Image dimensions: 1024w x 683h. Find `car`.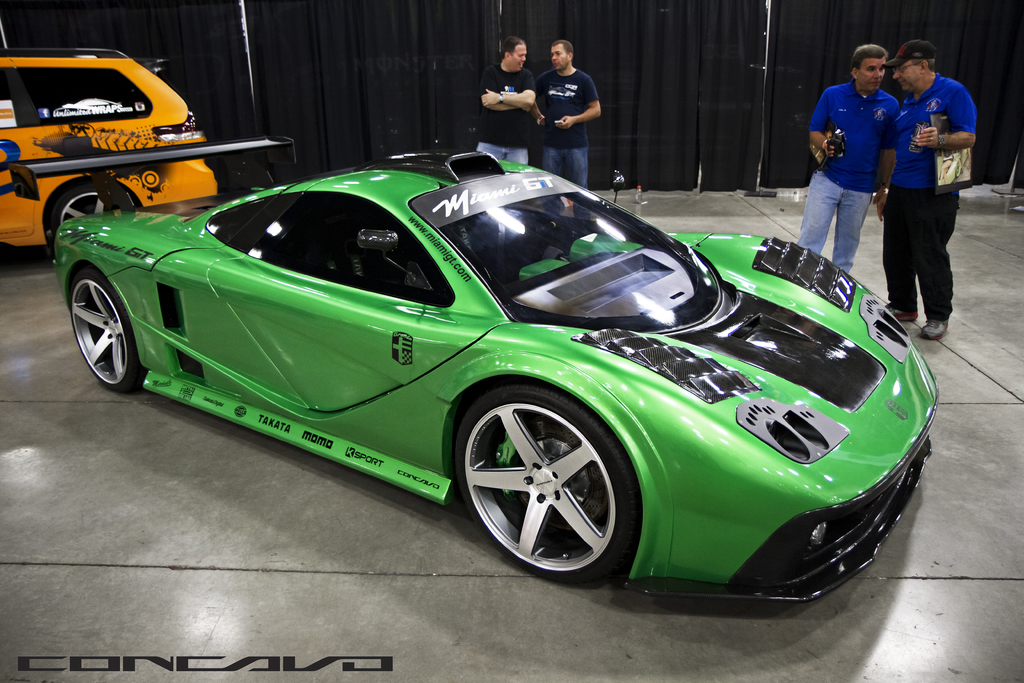
{"left": 0, "top": 47, "right": 216, "bottom": 261}.
